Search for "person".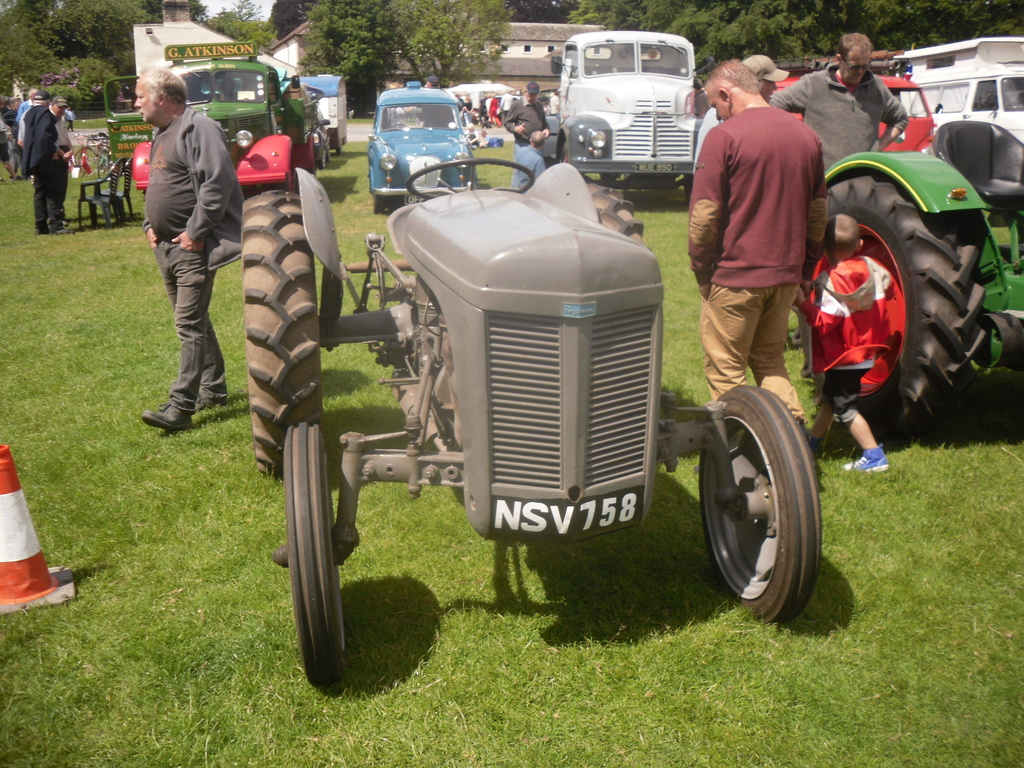
Found at bbox(794, 219, 895, 477).
